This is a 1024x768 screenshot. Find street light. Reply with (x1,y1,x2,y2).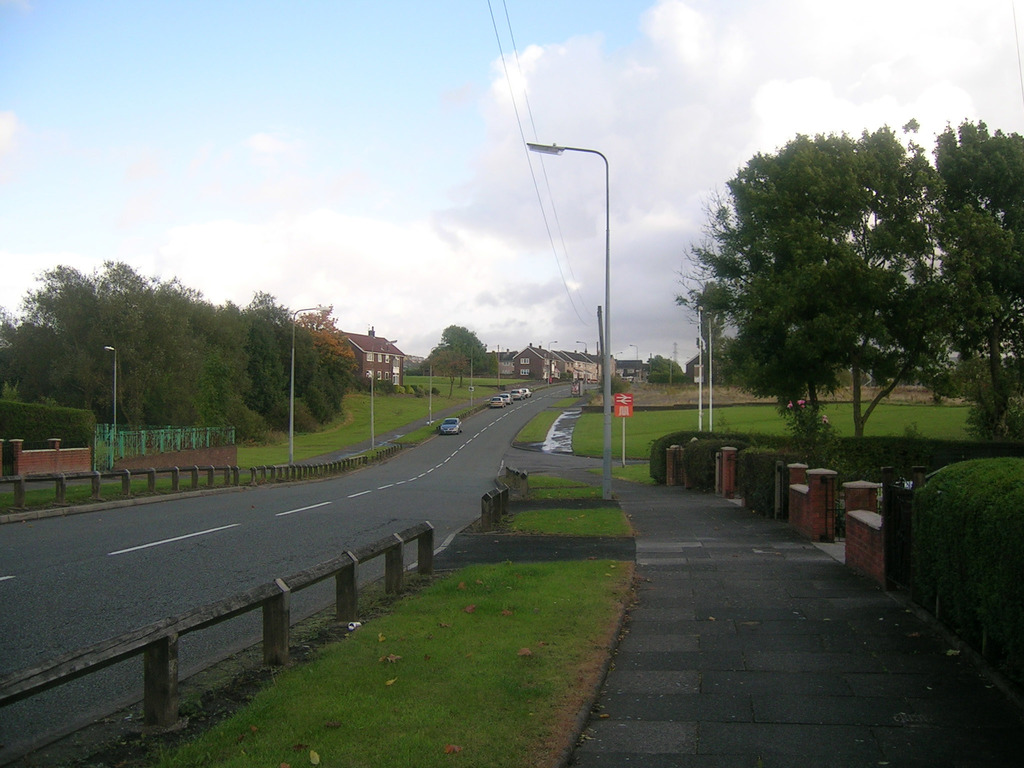
(100,344,116,445).
